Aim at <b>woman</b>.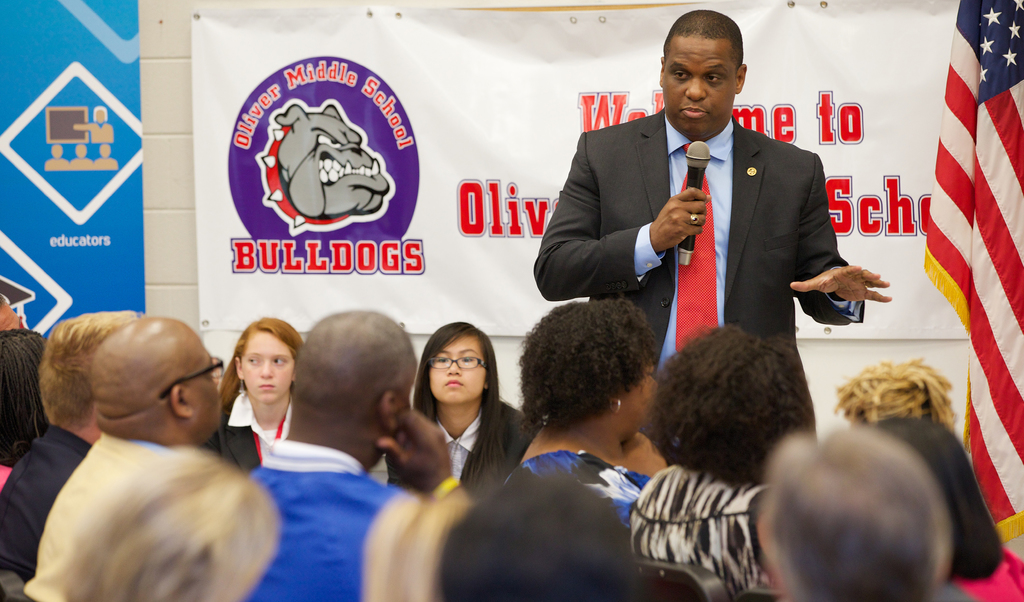
Aimed at box=[632, 322, 815, 601].
